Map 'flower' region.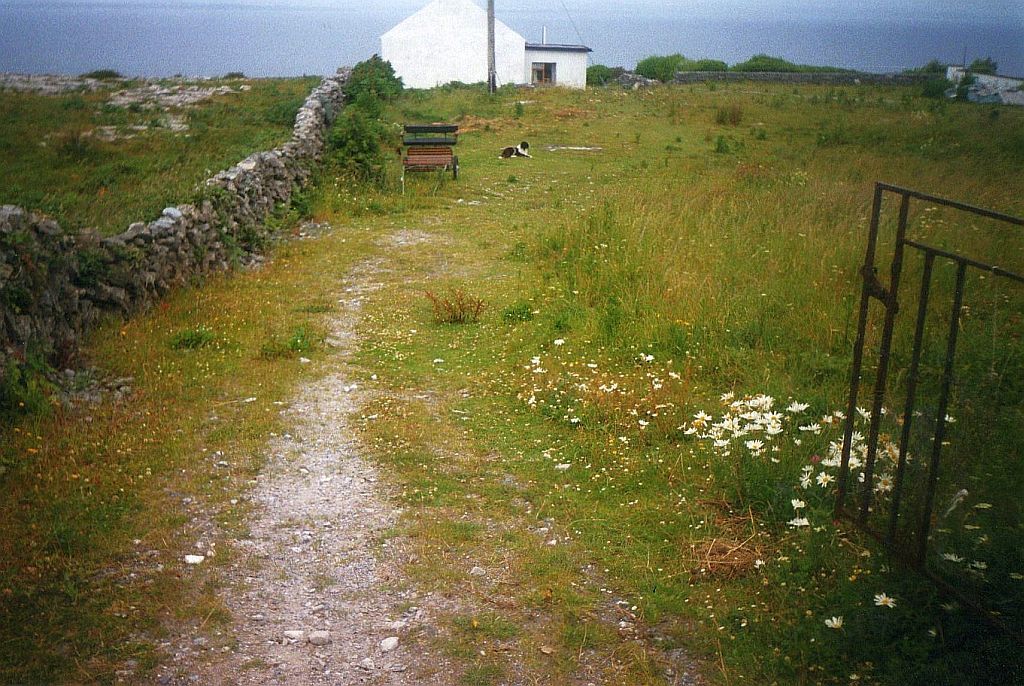
Mapped to [left=800, top=467, right=813, bottom=489].
